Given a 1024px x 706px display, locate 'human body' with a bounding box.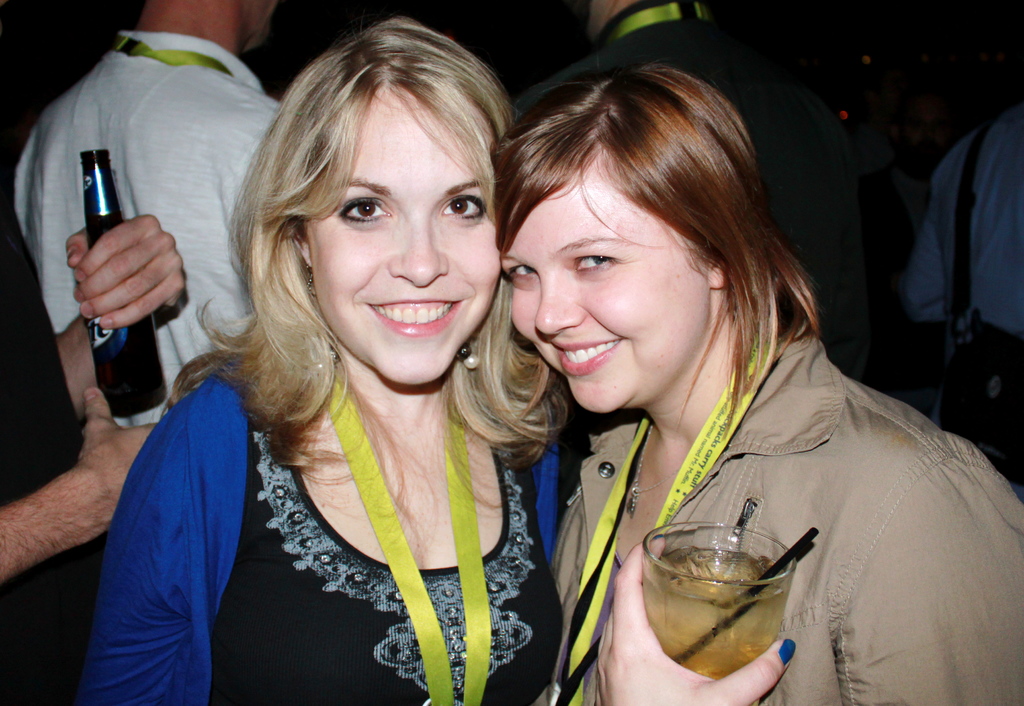
Located: {"x1": 499, "y1": 55, "x2": 1023, "y2": 701}.
